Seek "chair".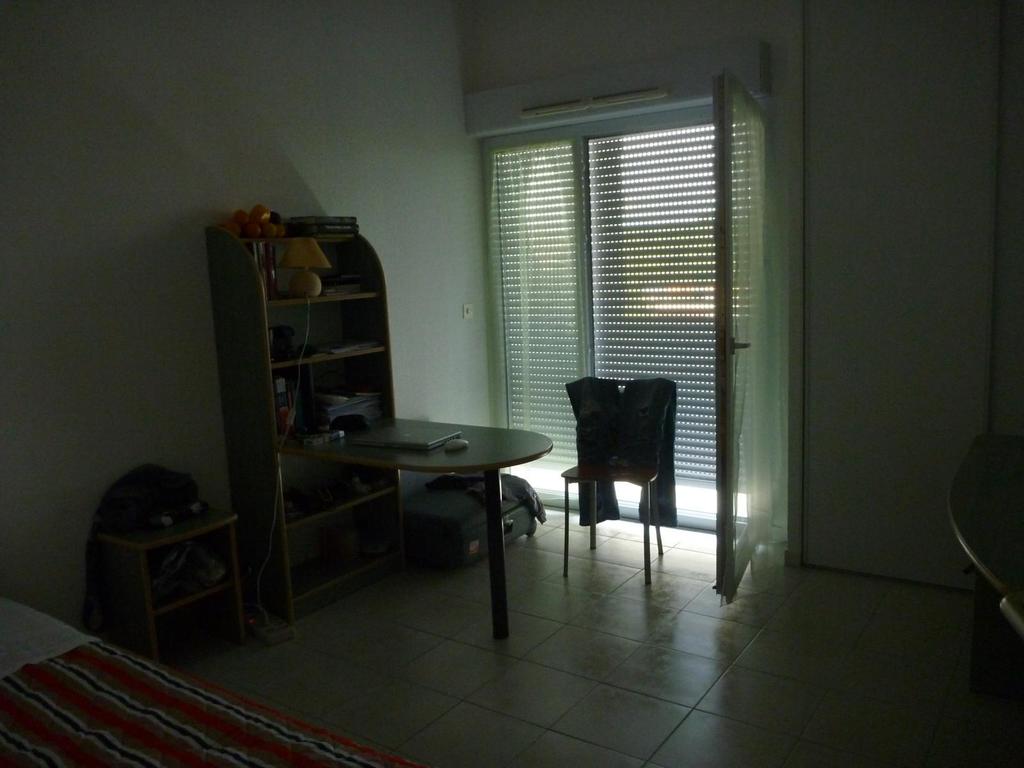
bbox=(552, 369, 686, 573).
